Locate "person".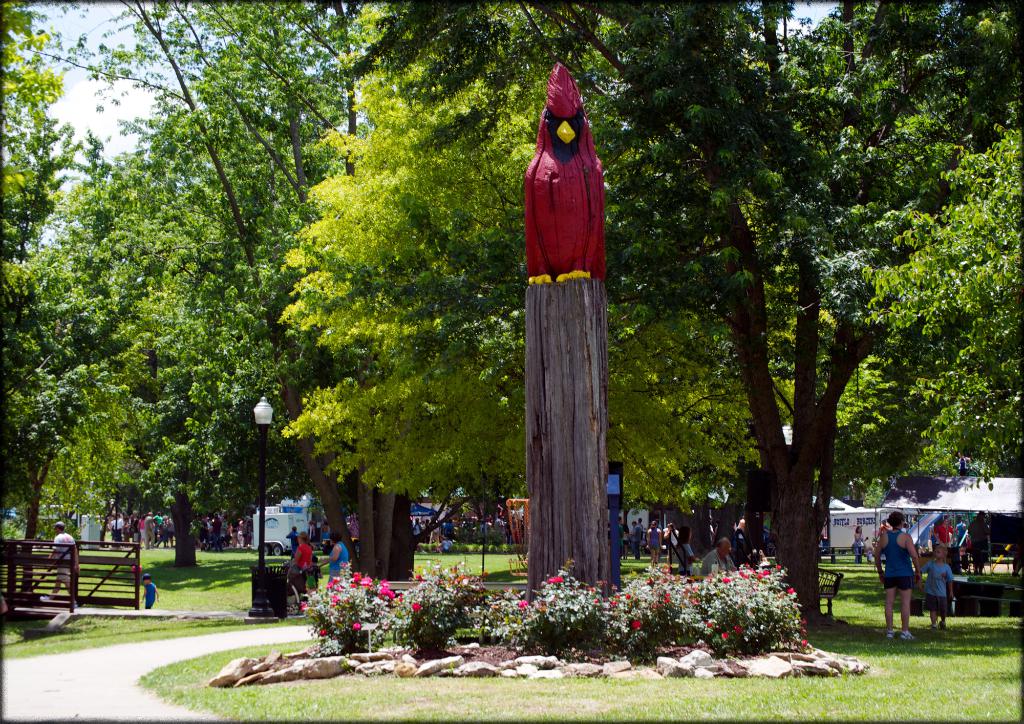
Bounding box: Rect(621, 517, 648, 563).
